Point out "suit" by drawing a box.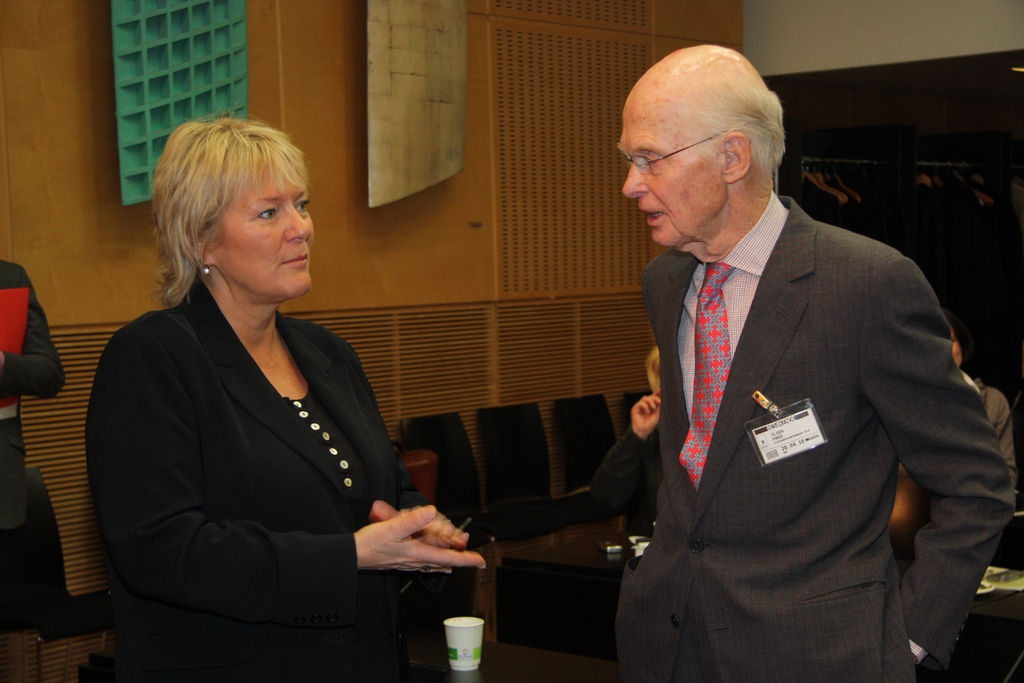
crop(601, 204, 1022, 682).
